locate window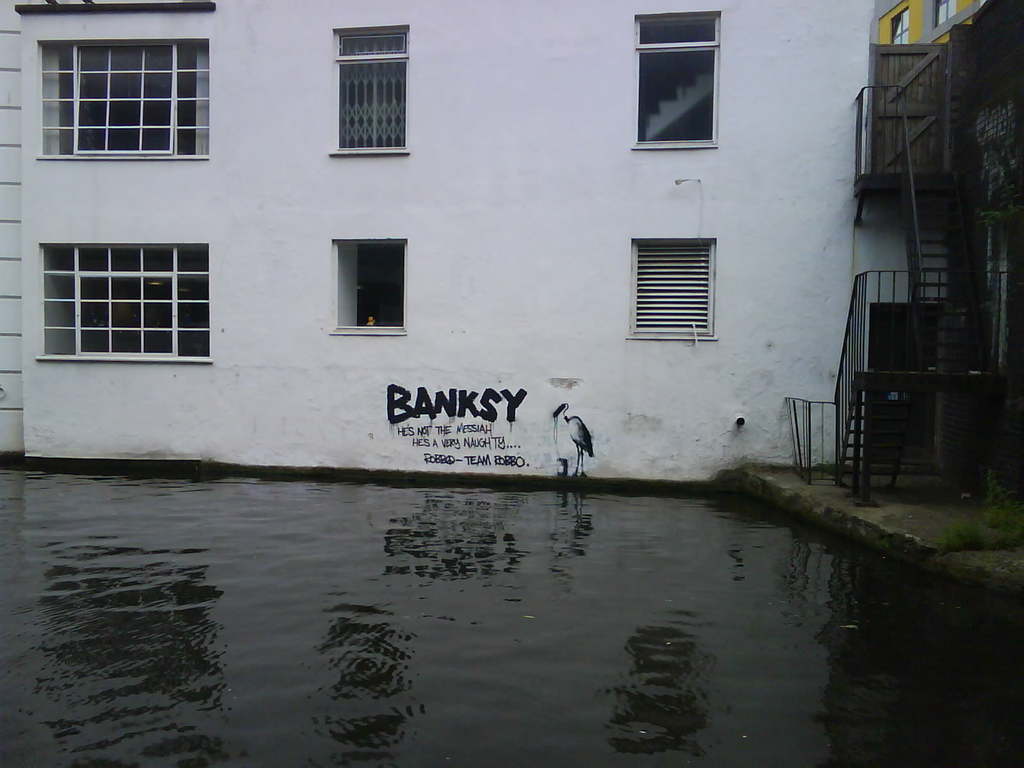
locate(331, 236, 409, 337)
